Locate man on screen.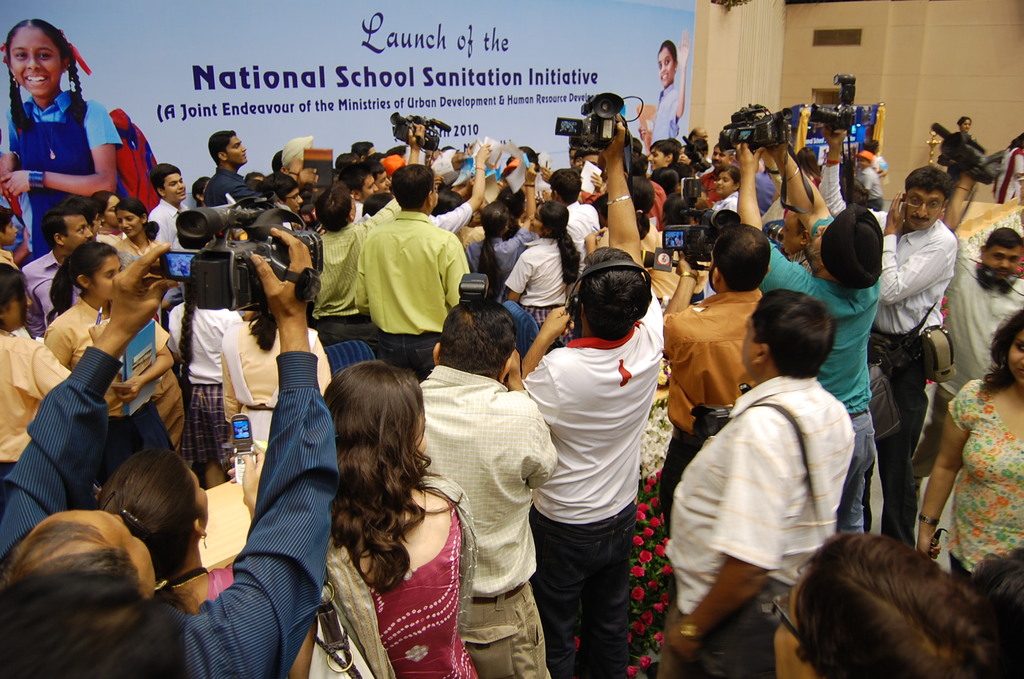
On screen at [left=771, top=544, right=1023, bottom=678].
